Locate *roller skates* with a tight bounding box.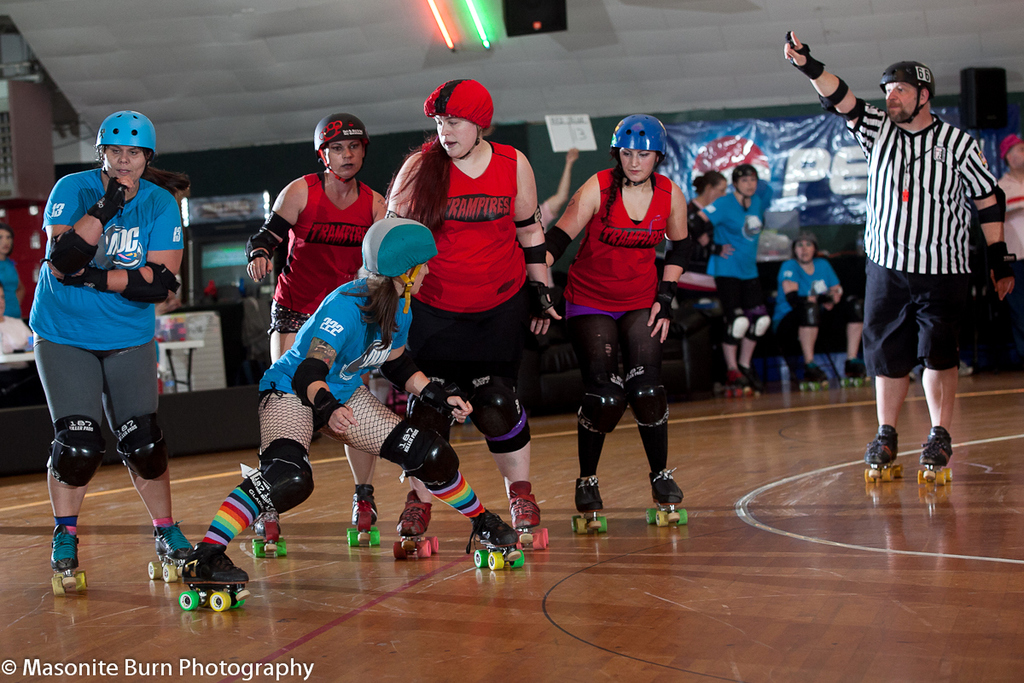
crop(864, 421, 902, 482).
